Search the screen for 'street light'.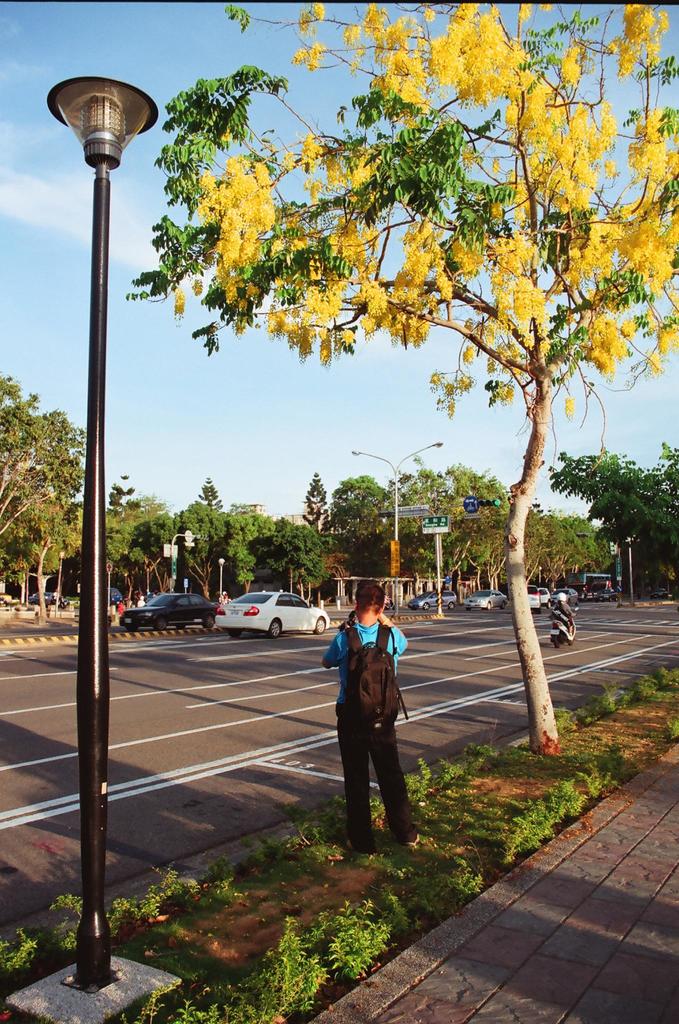
Found at (left=348, top=440, right=446, bottom=618).
